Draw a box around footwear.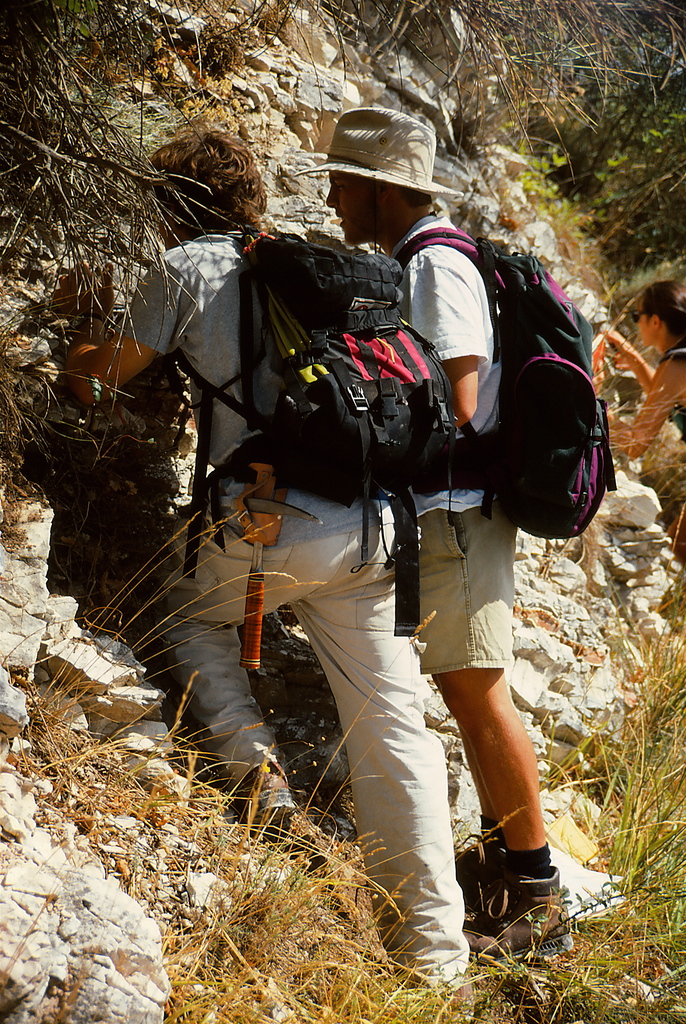
248:779:306:833.
